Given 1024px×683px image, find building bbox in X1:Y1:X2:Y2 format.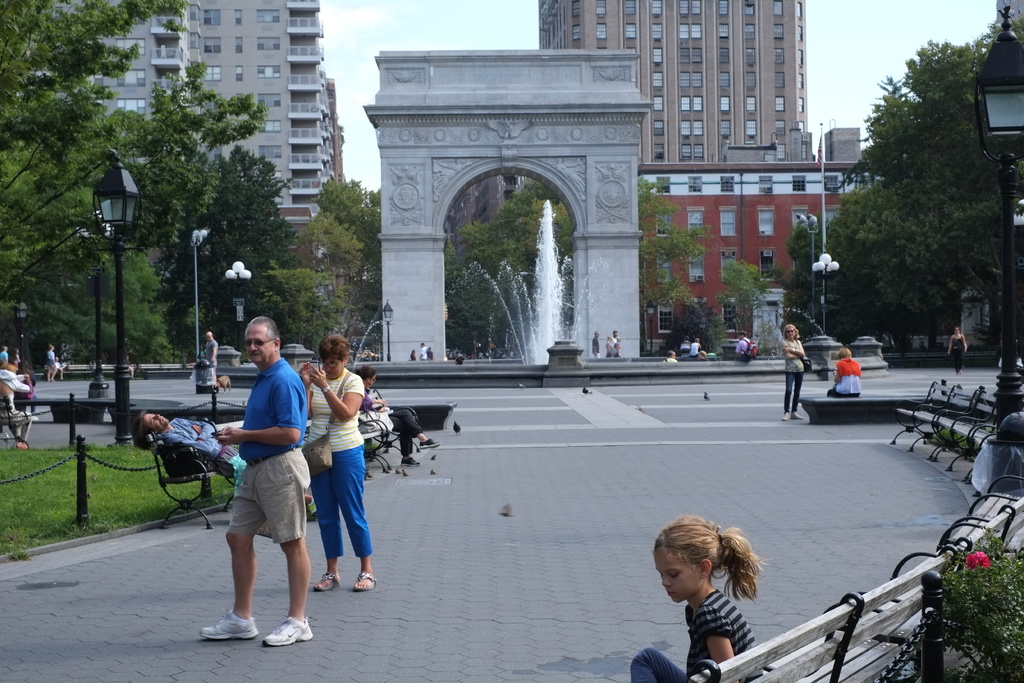
537:0:806:163.
